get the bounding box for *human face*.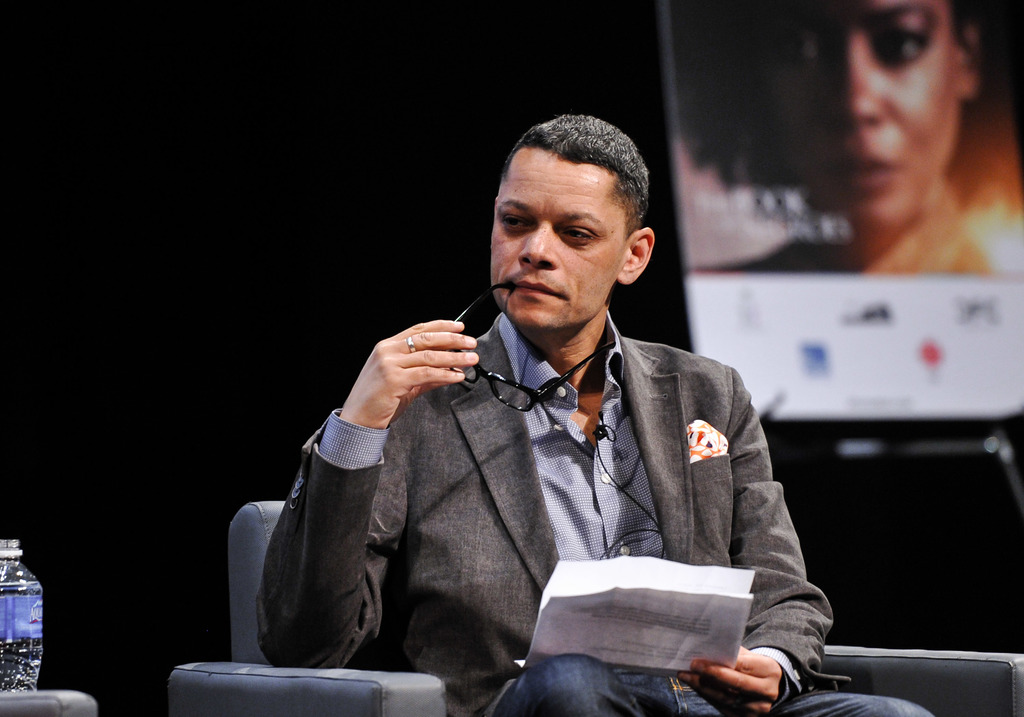
region(758, 0, 956, 230).
